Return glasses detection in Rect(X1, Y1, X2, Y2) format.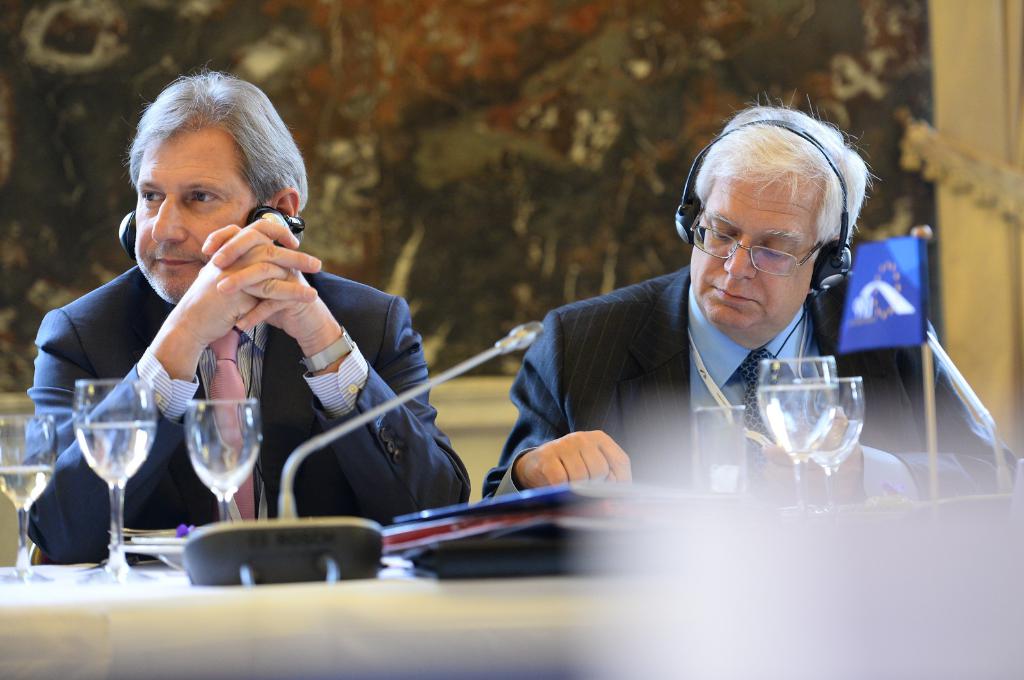
Rect(693, 219, 846, 272).
